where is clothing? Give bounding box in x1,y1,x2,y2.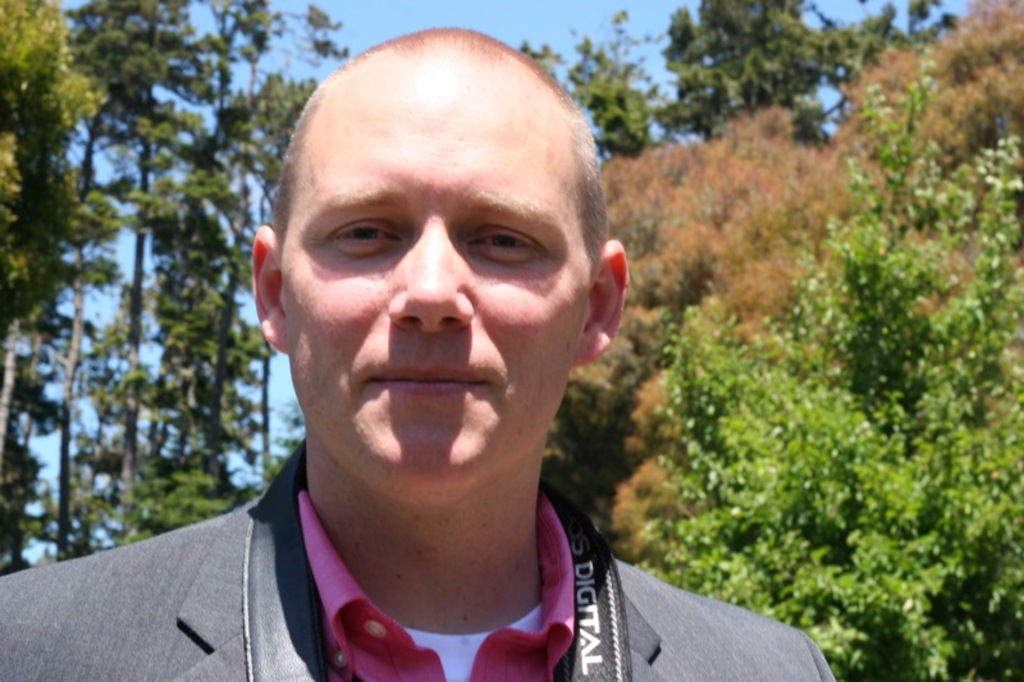
0,439,836,681.
